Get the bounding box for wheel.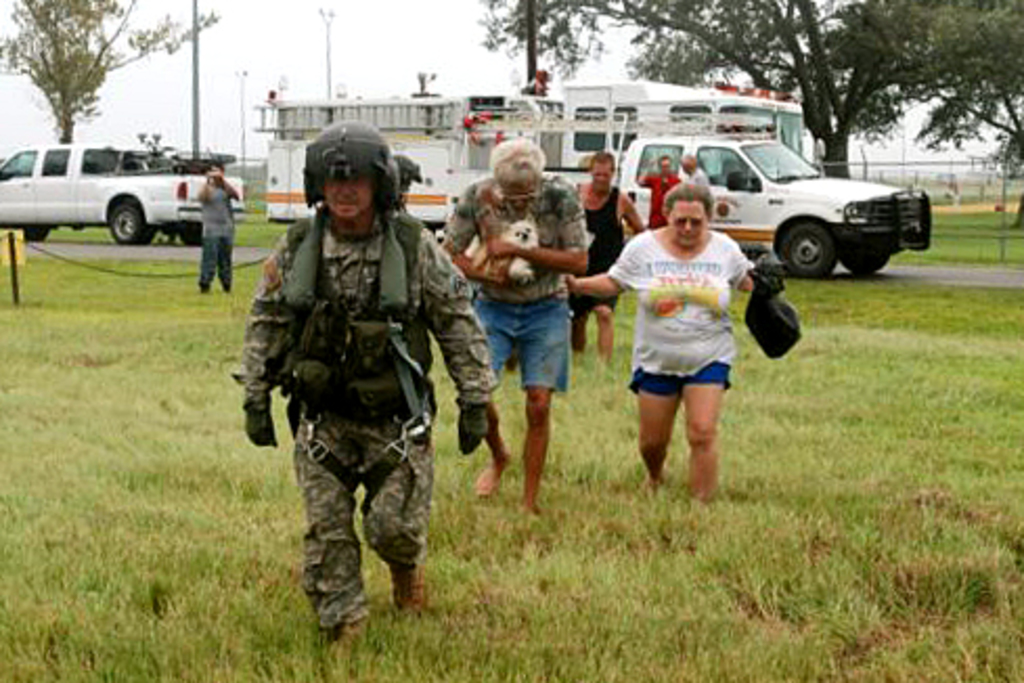
(848, 254, 894, 287).
